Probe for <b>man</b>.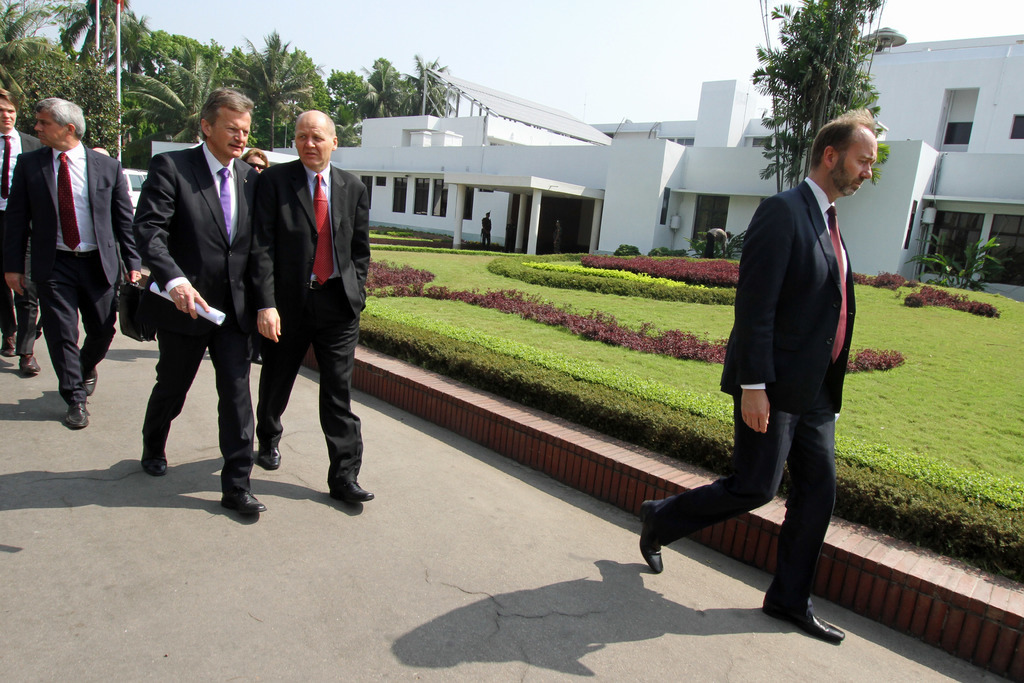
Probe result: l=636, t=107, r=886, b=643.
